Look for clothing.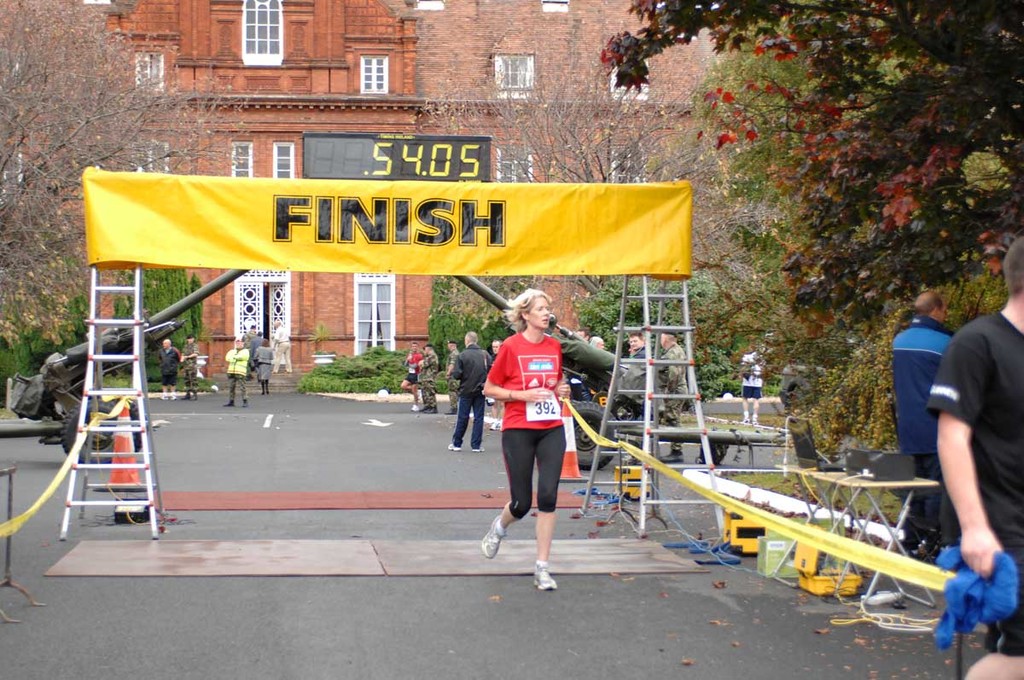
Found: select_region(481, 333, 616, 516).
